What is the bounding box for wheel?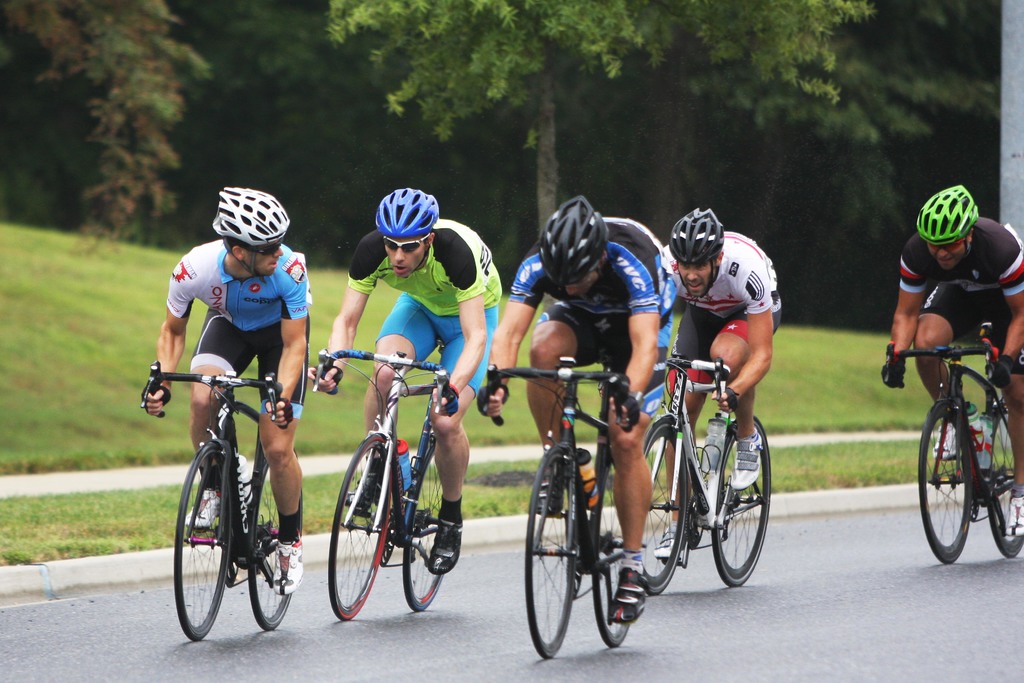
{"left": 327, "top": 432, "right": 392, "bottom": 619}.
